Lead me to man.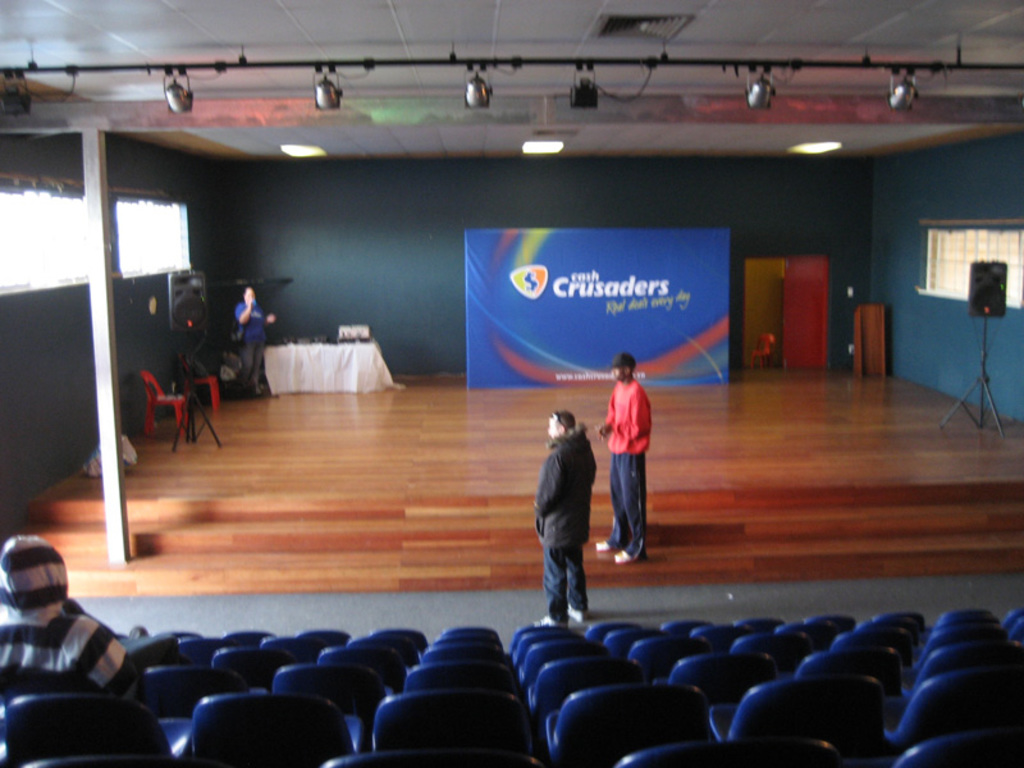
Lead to {"x1": 227, "y1": 282, "x2": 274, "y2": 416}.
